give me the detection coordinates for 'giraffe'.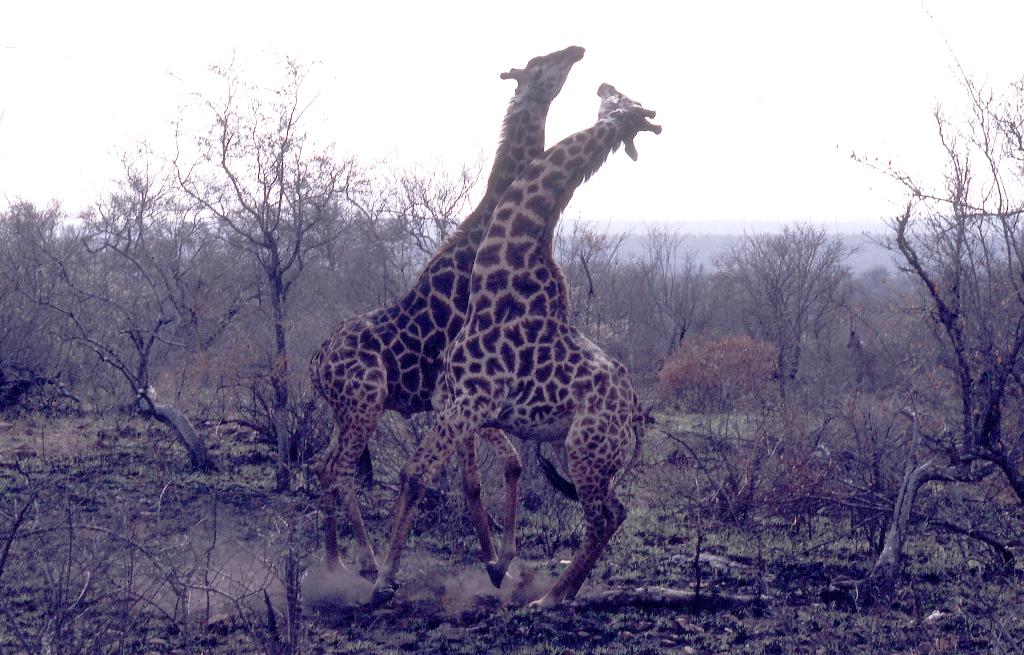
356/80/662/609.
